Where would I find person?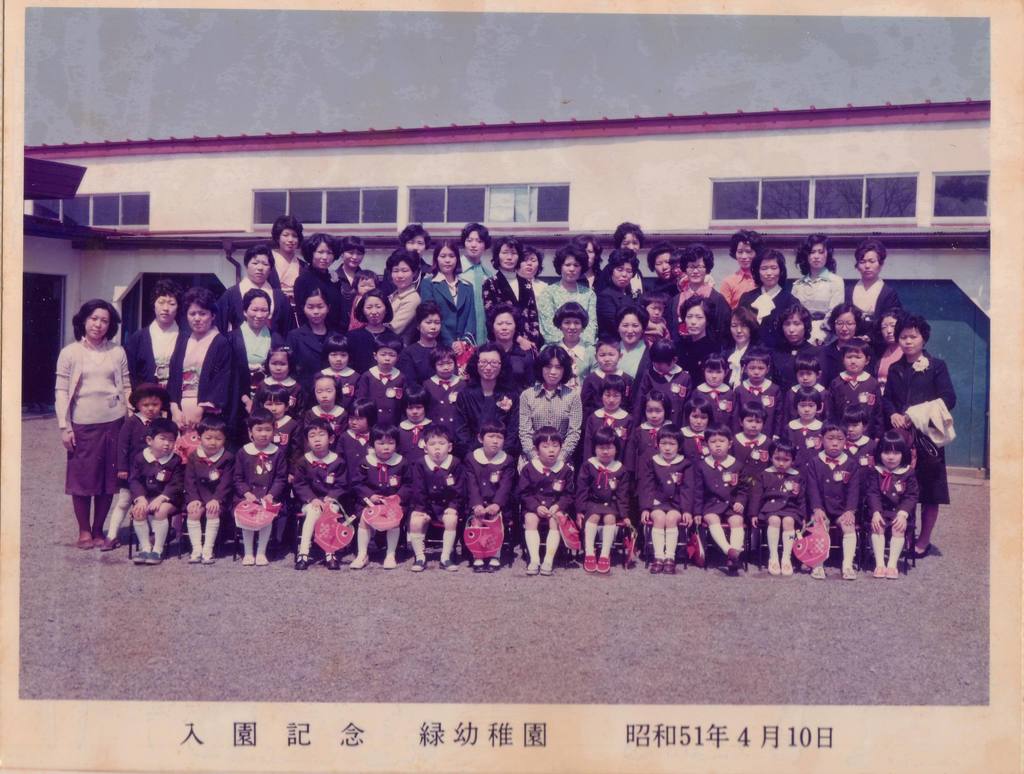
At (x1=602, y1=251, x2=647, y2=304).
